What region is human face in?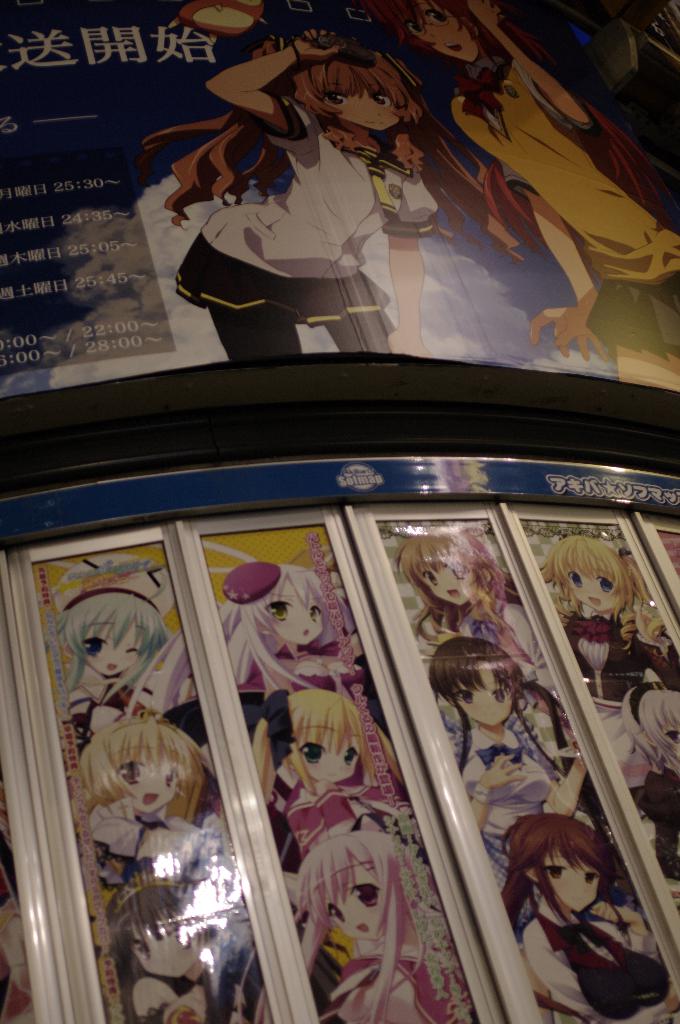
{"x1": 70, "y1": 623, "x2": 143, "y2": 674}.
